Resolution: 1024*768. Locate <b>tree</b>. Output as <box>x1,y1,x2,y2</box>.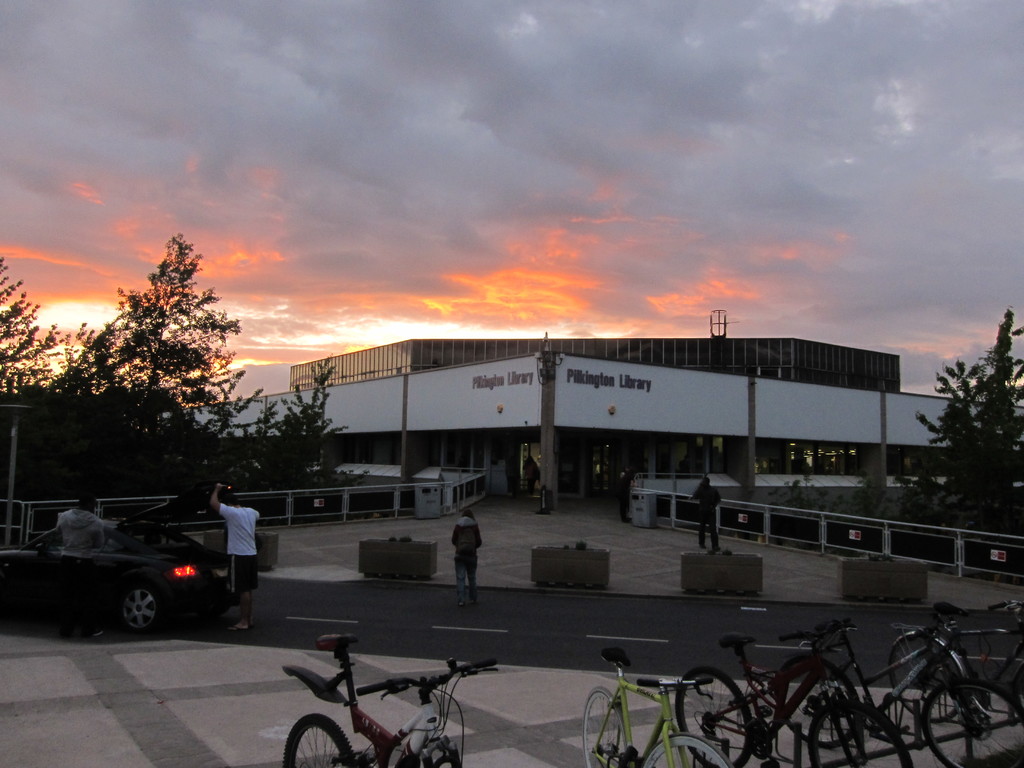
<box>901,308,1023,564</box>.
